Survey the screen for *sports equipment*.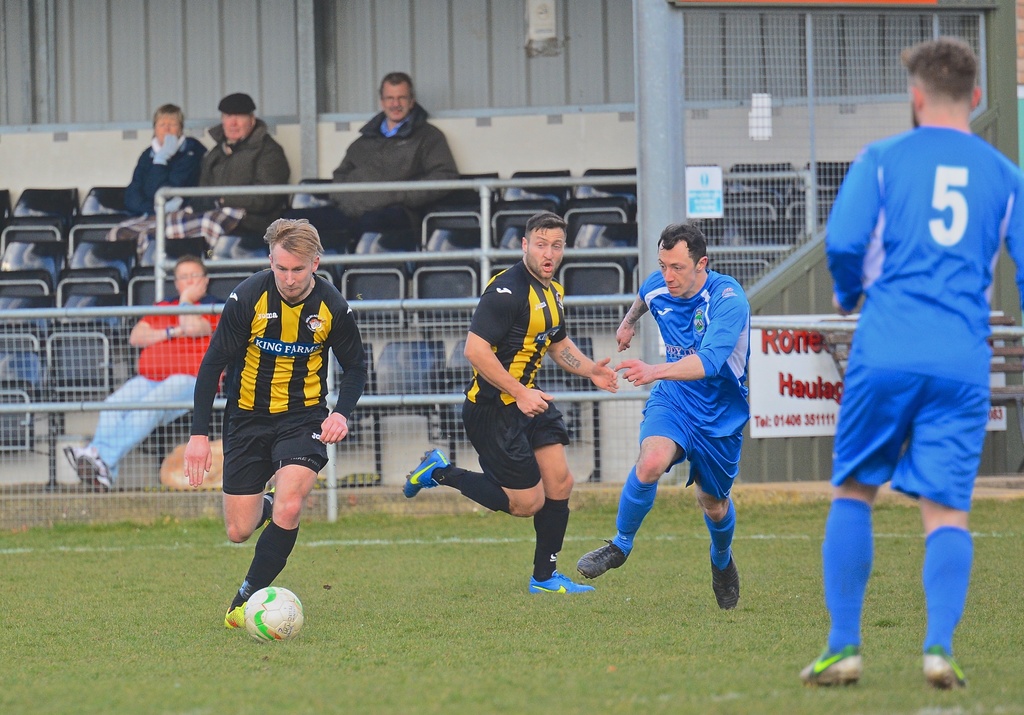
Survey found: BBox(922, 653, 967, 693).
